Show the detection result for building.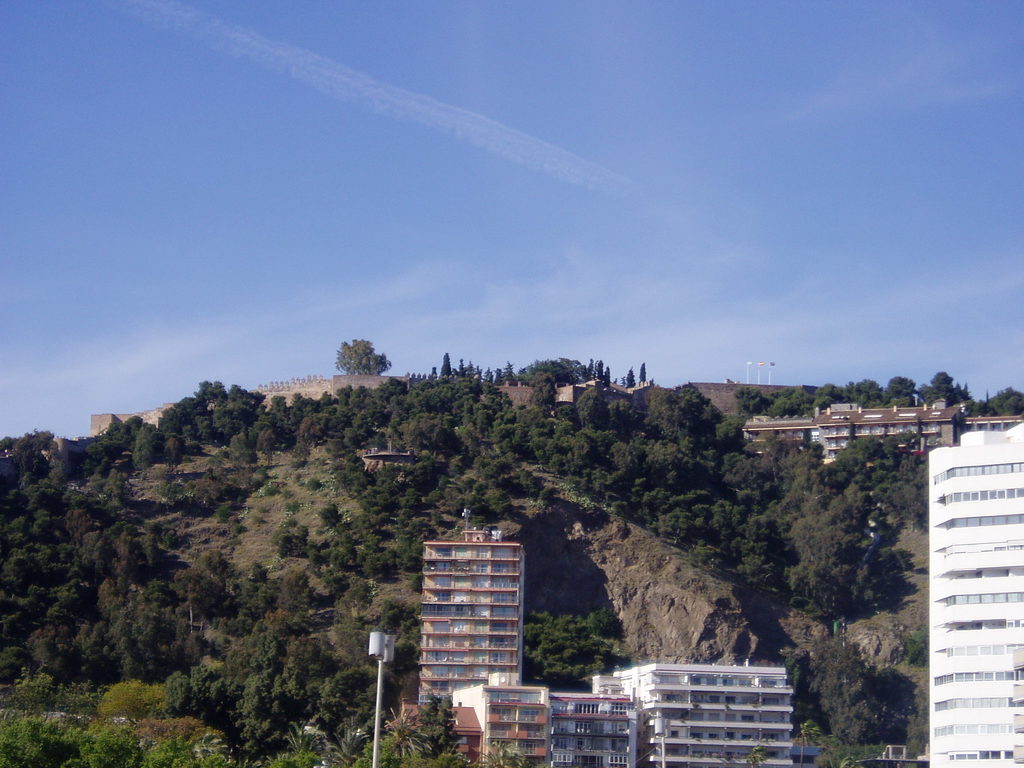
739/401/1023/463.
